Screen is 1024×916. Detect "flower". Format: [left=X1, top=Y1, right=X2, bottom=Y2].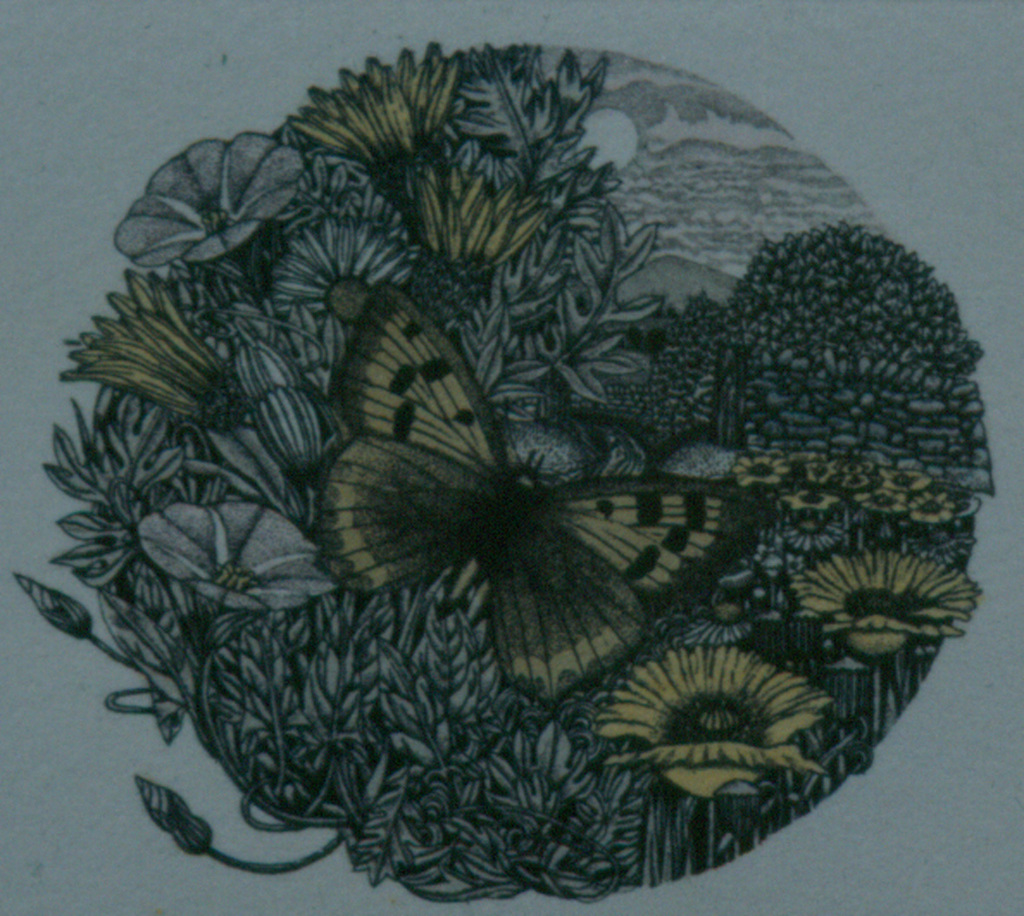
[left=260, top=214, right=408, bottom=339].
